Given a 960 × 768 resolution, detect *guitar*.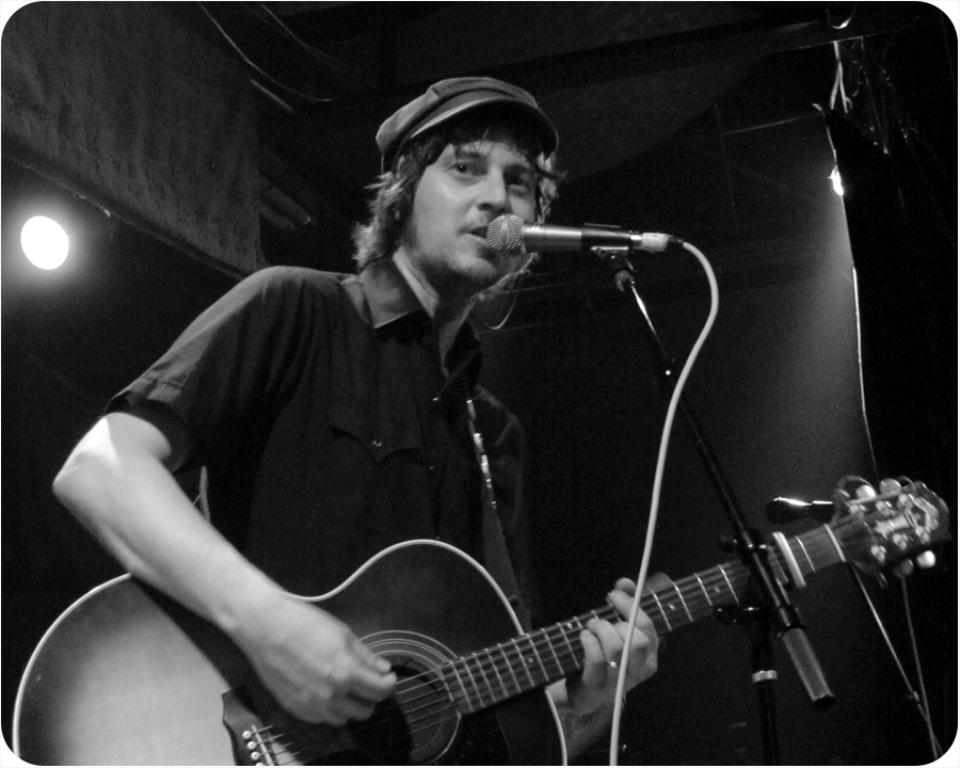
13, 467, 945, 767.
